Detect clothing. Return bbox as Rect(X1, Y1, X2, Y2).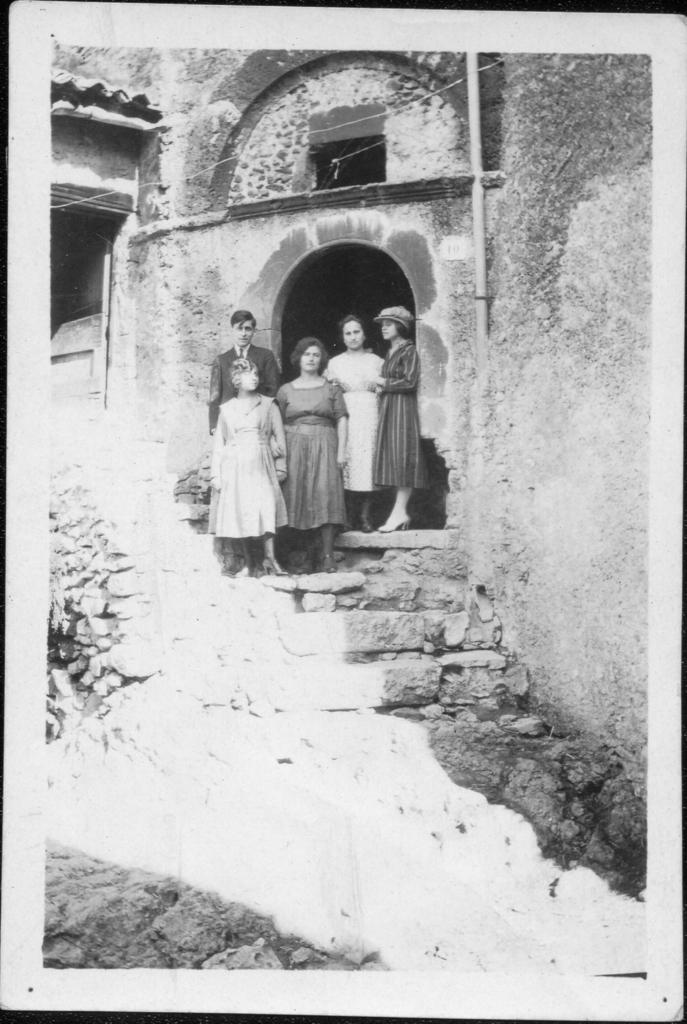
Rect(377, 335, 430, 493).
